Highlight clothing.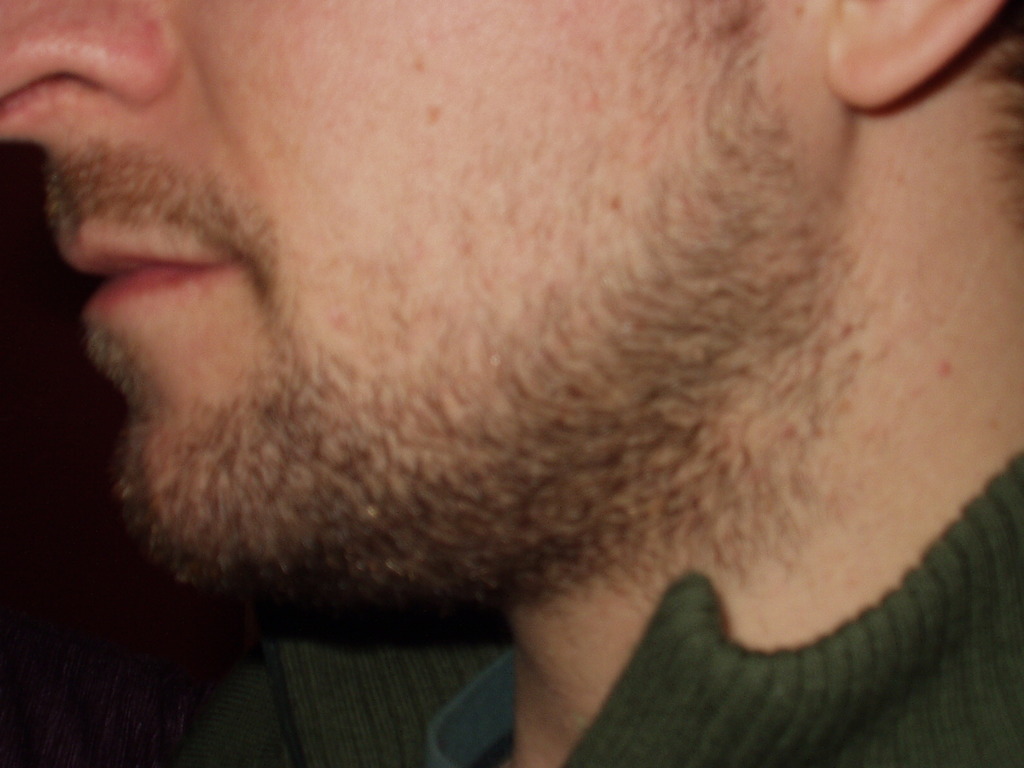
Highlighted region: {"x1": 424, "y1": 443, "x2": 1023, "y2": 767}.
